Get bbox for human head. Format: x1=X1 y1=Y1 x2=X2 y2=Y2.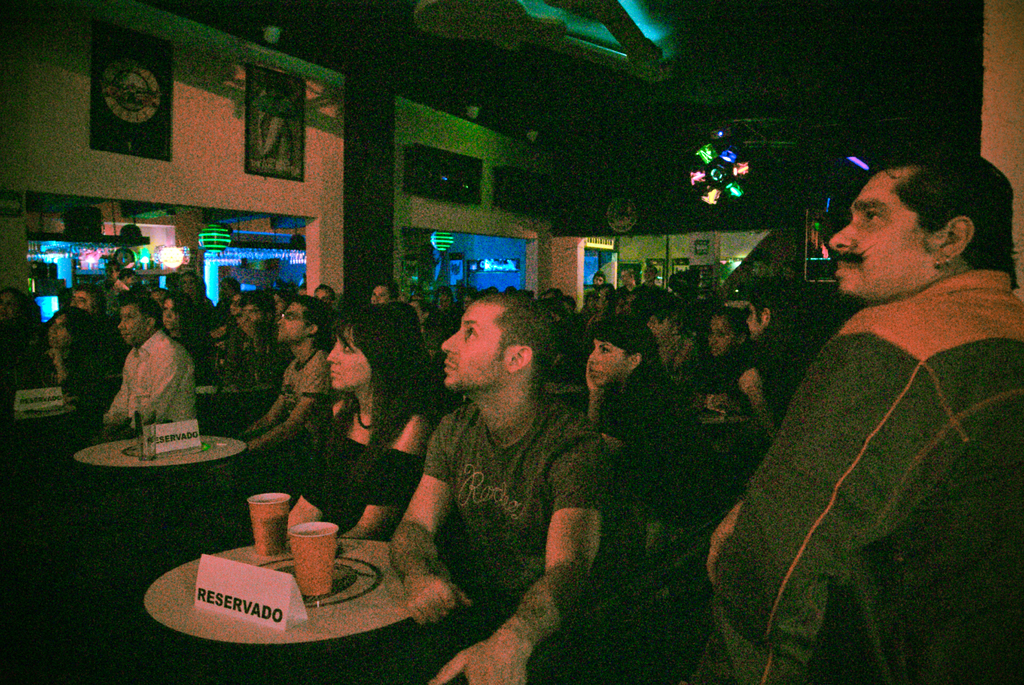
x1=109 y1=261 x2=119 y2=284.
